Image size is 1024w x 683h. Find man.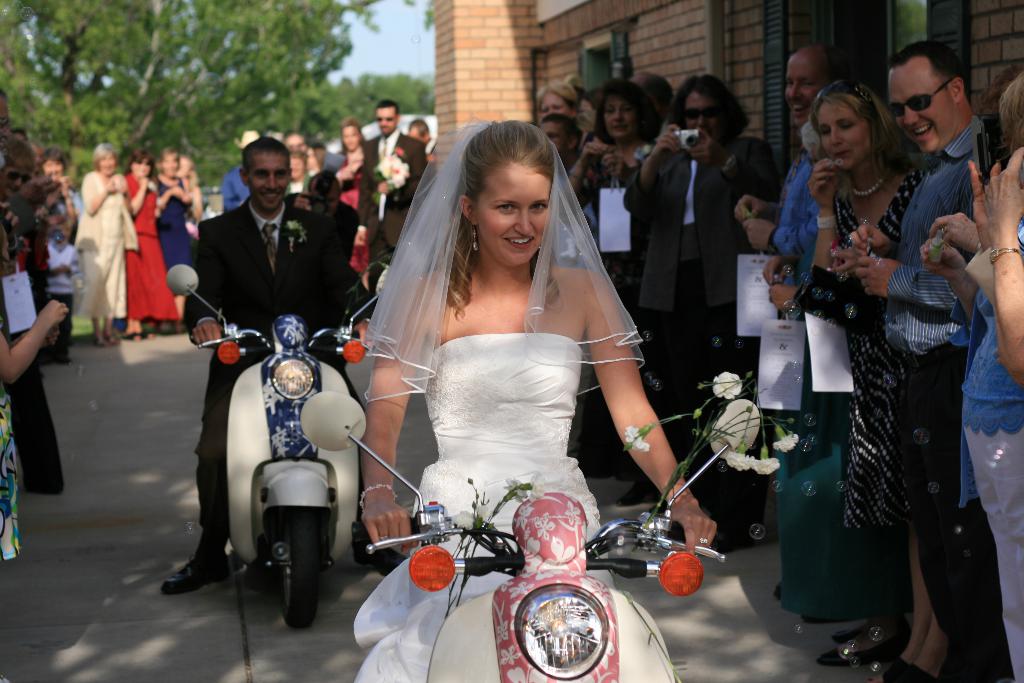
(728, 43, 849, 313).
